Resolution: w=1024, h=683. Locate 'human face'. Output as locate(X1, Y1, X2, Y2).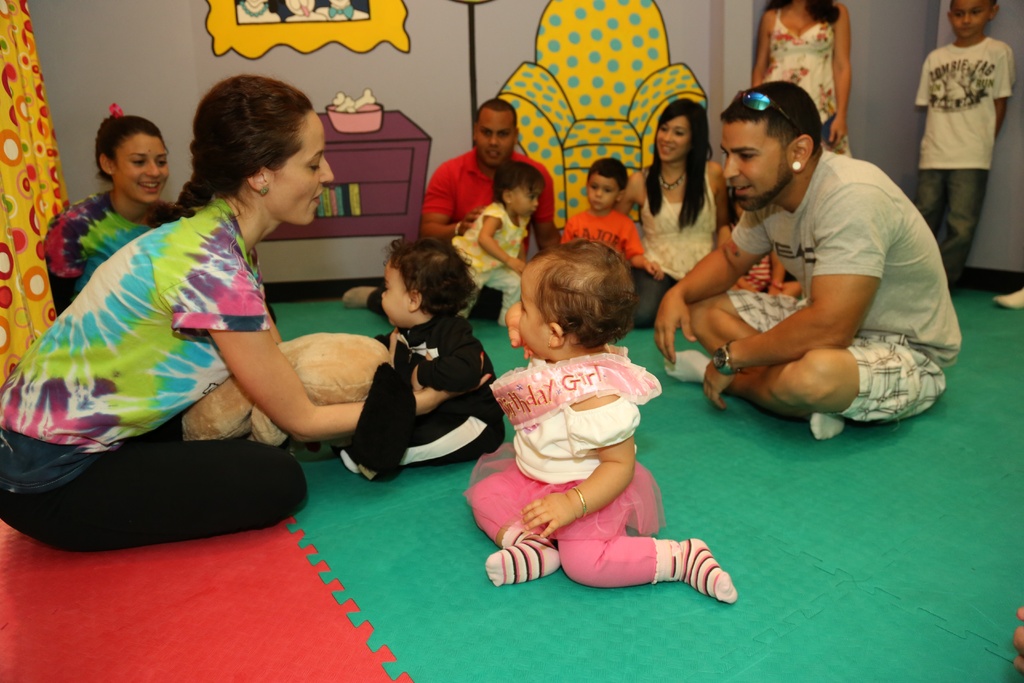
locate(952, 1, 989, 38).
